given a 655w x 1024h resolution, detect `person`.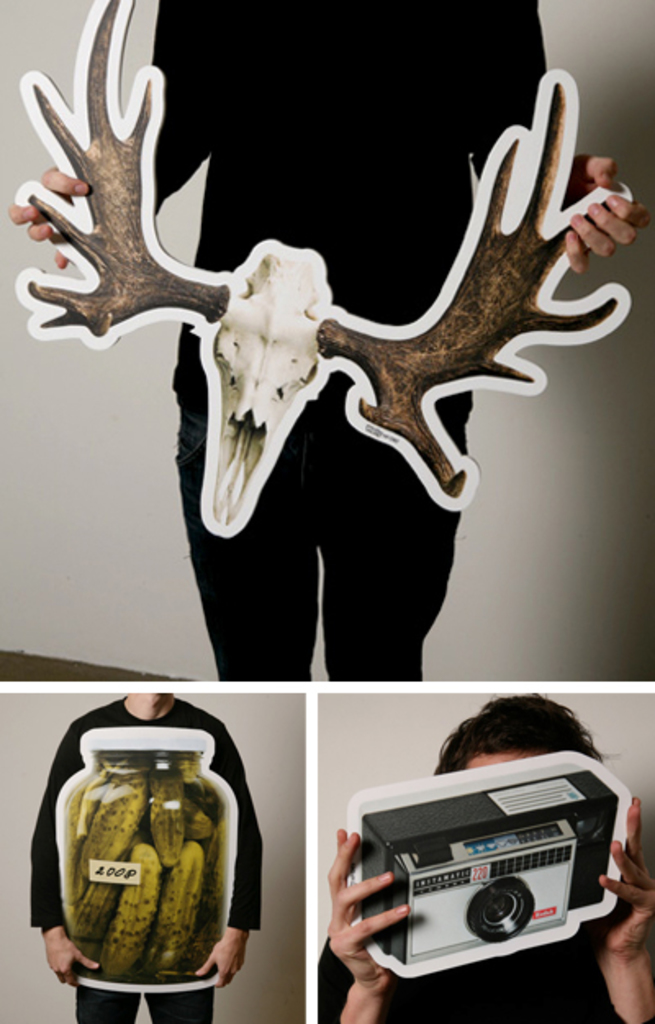
3, 0, 650, 683.
